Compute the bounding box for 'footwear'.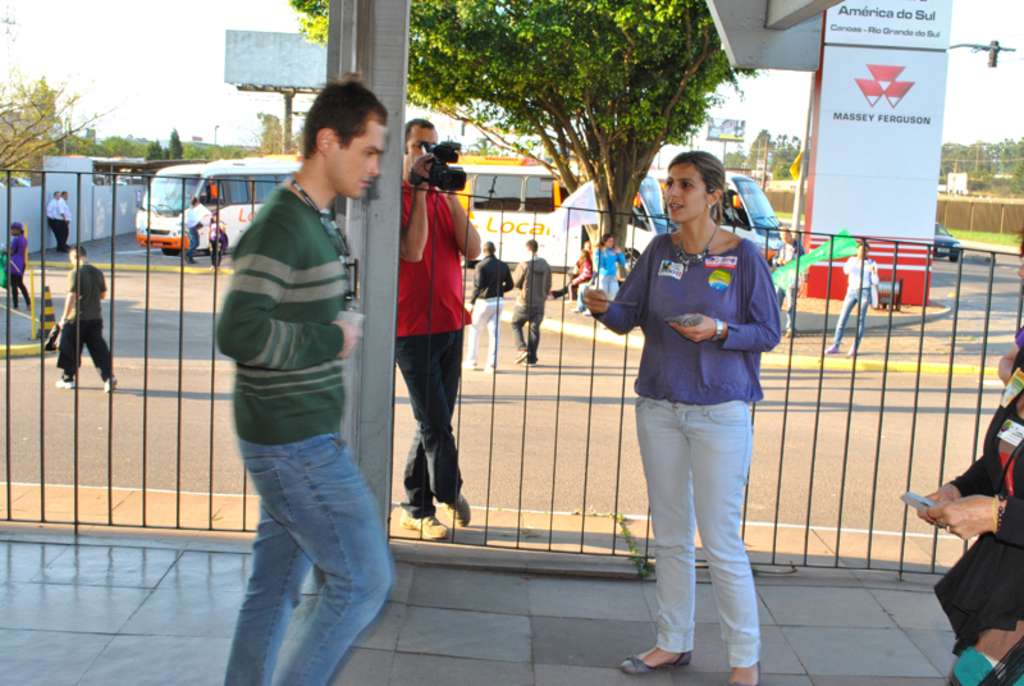
pyautogui.locateOnScreen(448, 490, 471, 527).
